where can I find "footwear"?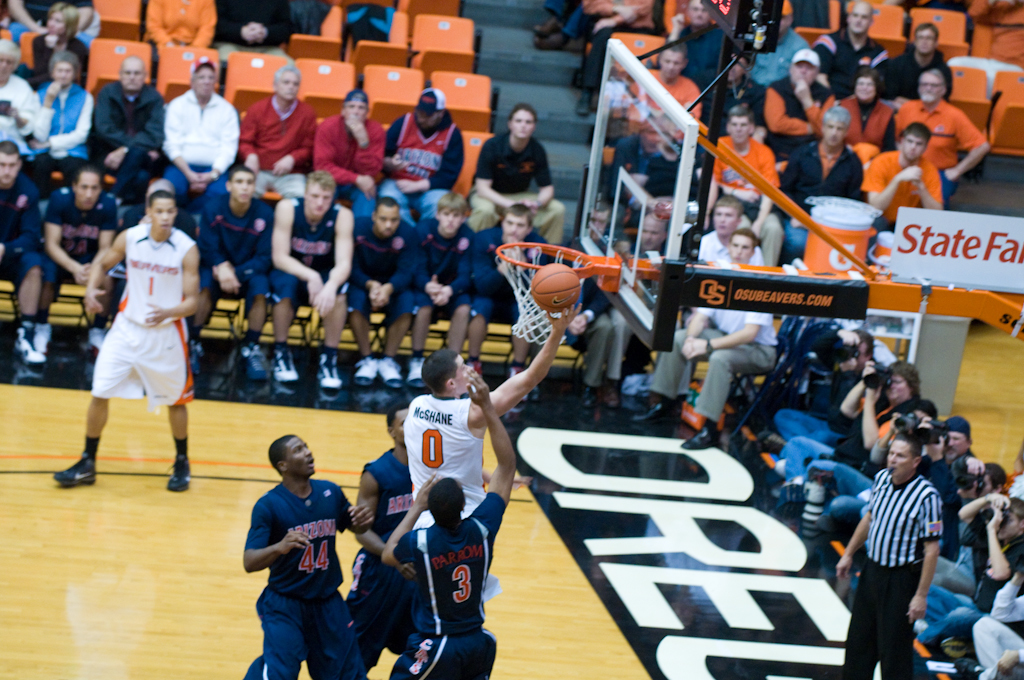
You can find it at bbox=[509, 388, 538, 411].
